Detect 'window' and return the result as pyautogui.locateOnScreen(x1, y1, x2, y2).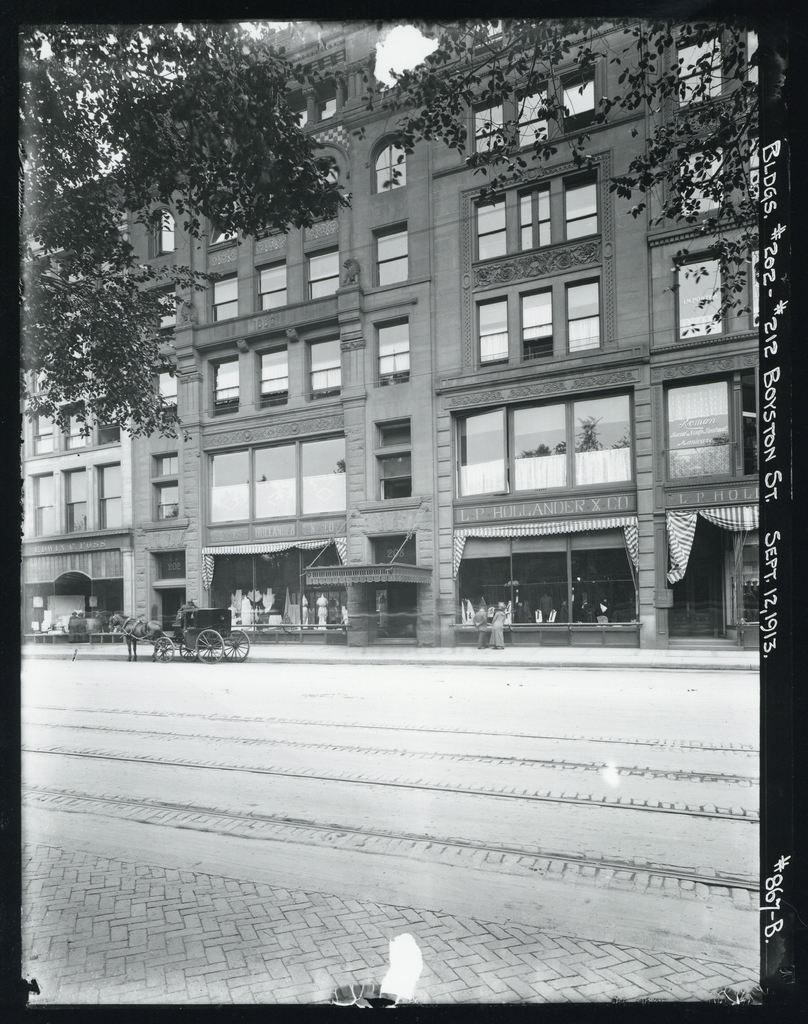
pyautogui.locateOnScreen(250, 440, 296, 517).
